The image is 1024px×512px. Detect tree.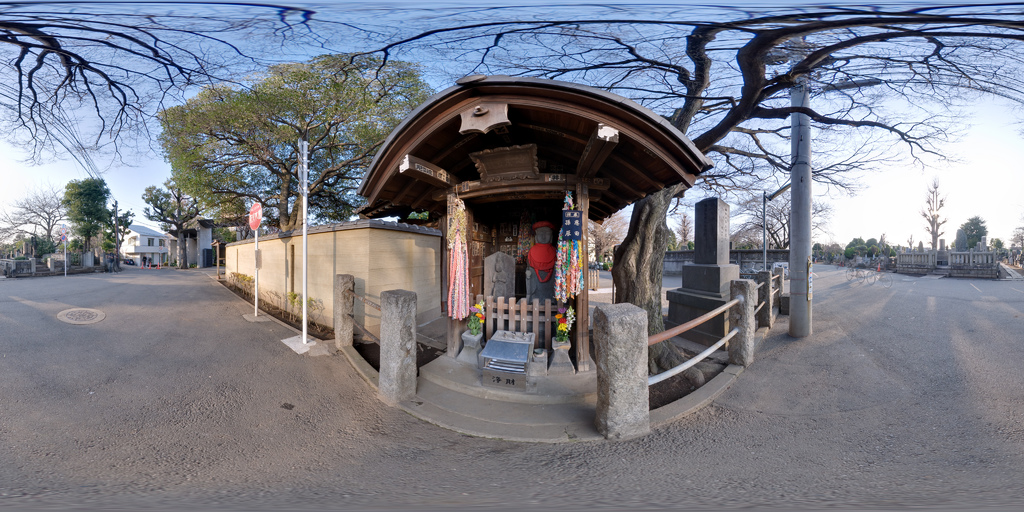
Detection: bbox=(673, 210, 696, 244).
